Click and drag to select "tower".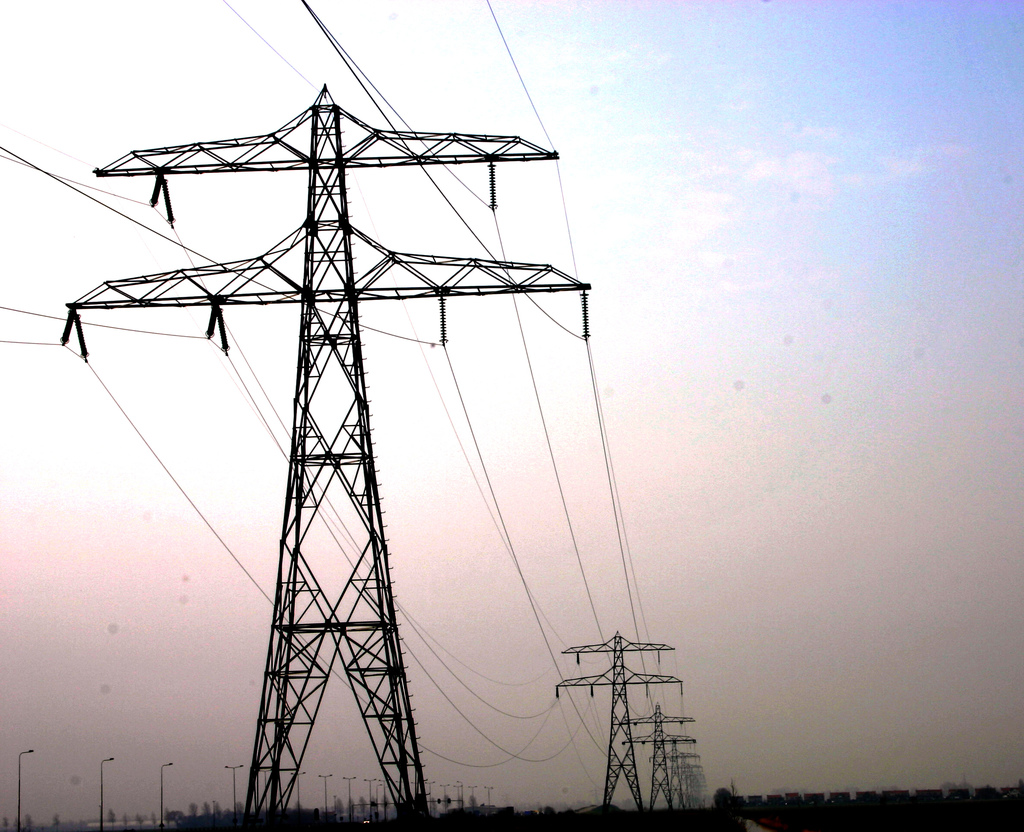
Selection: BBox(38, 44, 727, 831).
